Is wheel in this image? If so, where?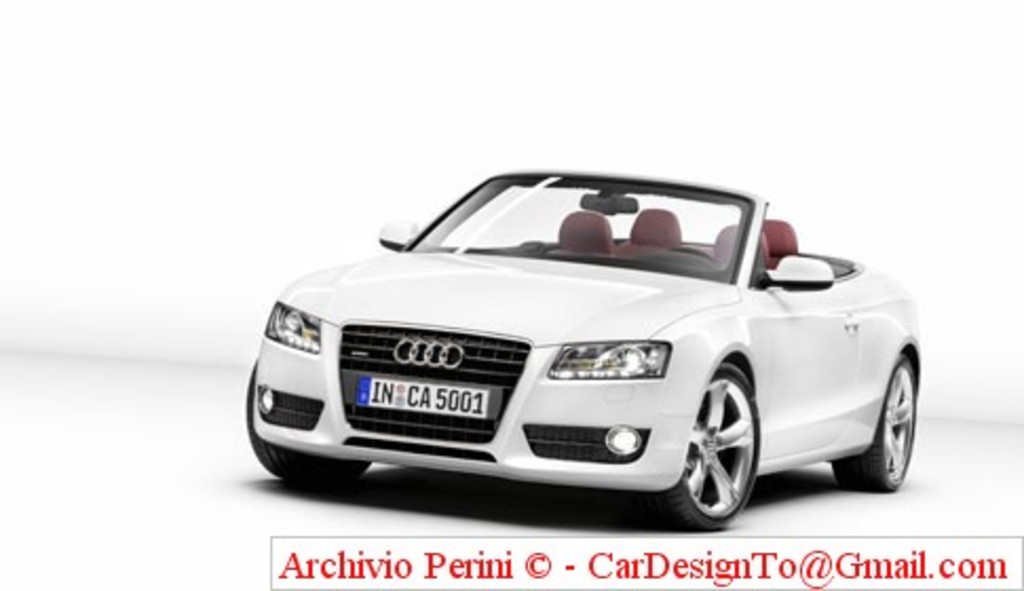
Yes, at crop(648, 361, 756, 534).
